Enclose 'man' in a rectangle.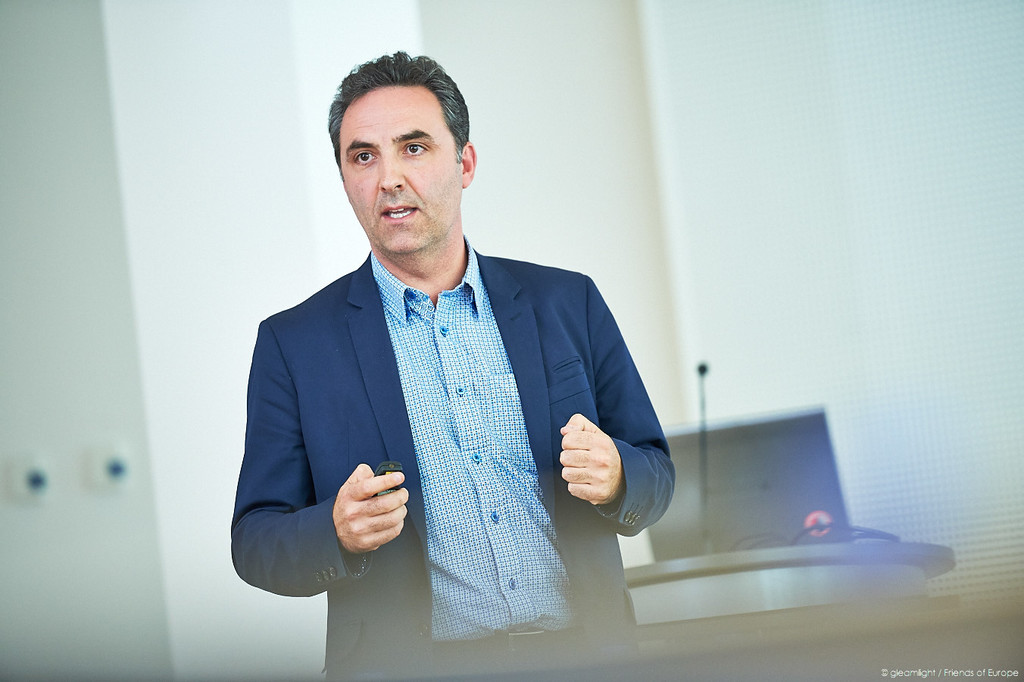
[232,109,683,649].
